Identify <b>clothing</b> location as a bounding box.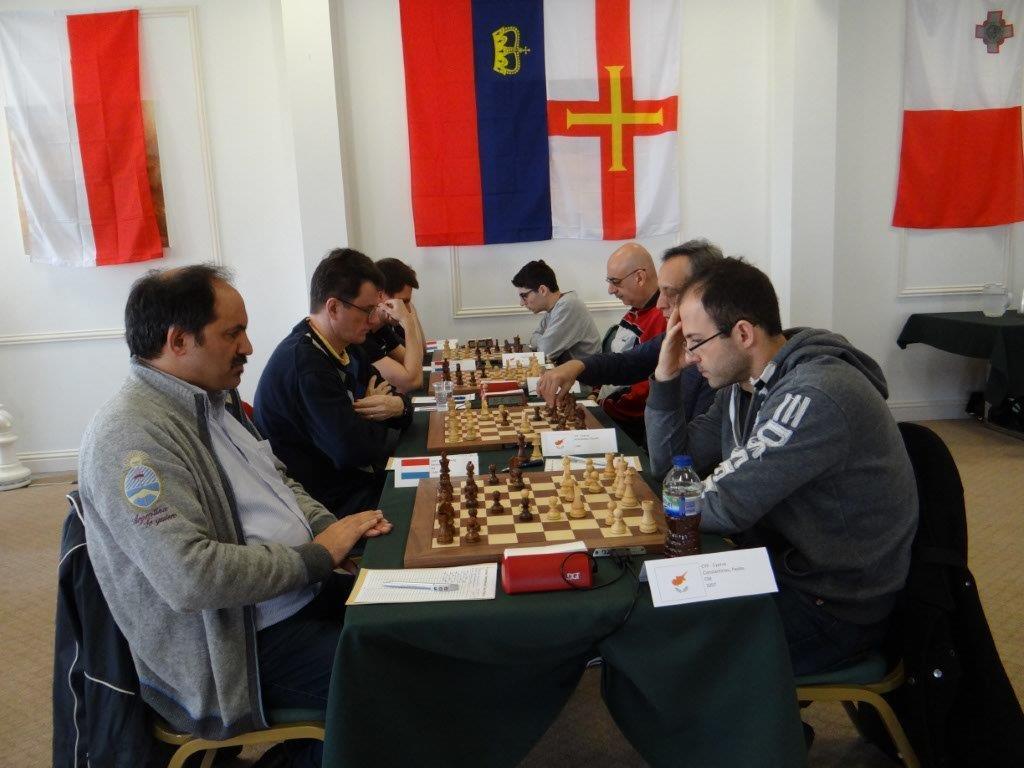
<box>596,296,662,418</box>.
